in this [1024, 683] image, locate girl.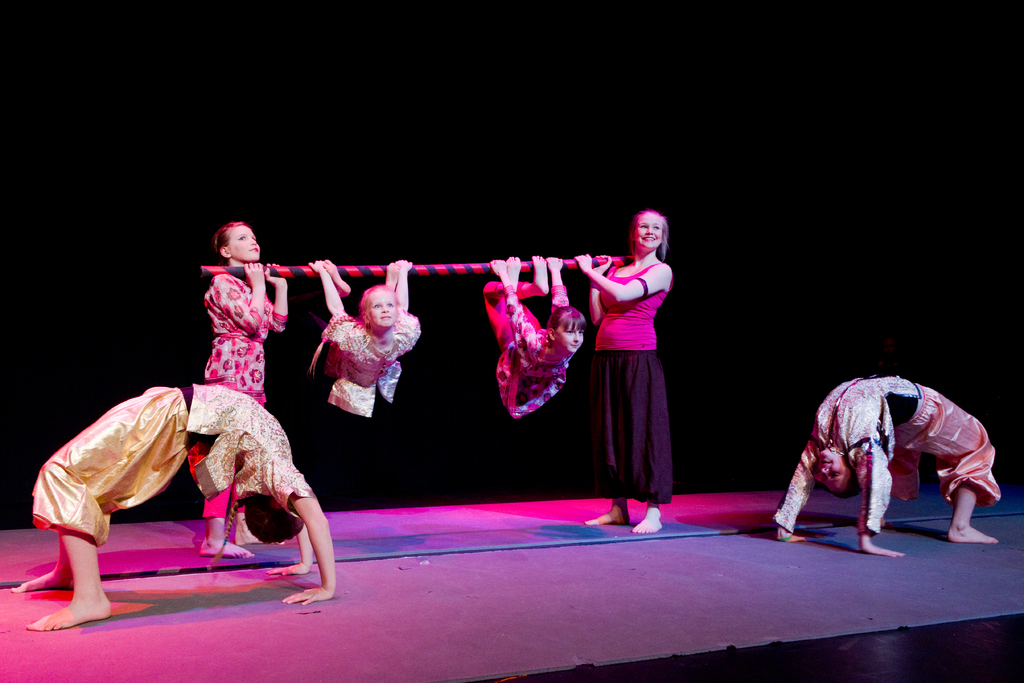
Bounding box: x1=185 y1=224 x2=290 y2=562.
